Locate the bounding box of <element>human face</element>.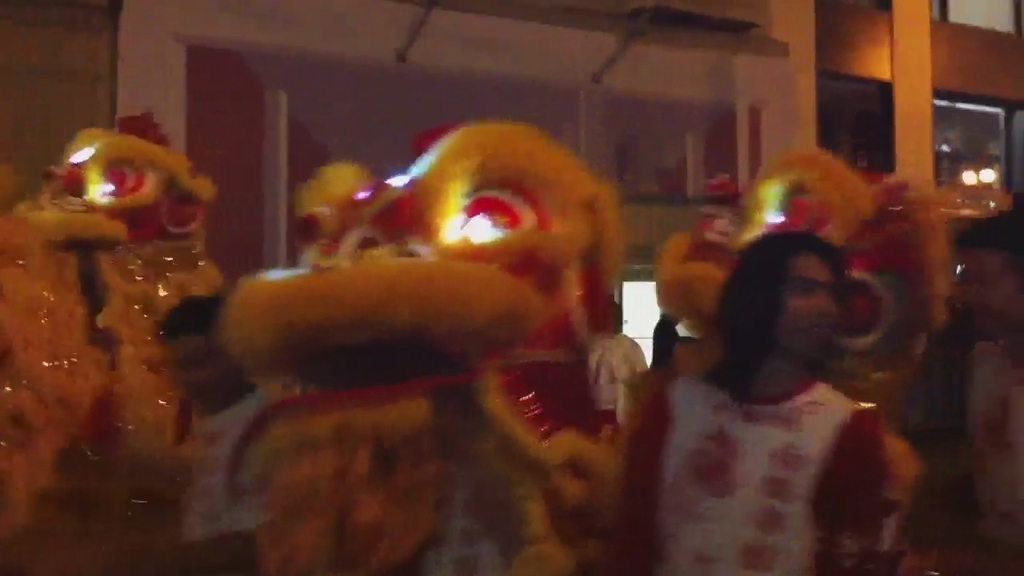
Bounding box: (x1=783, y1=252, x2=838, y2=349).
